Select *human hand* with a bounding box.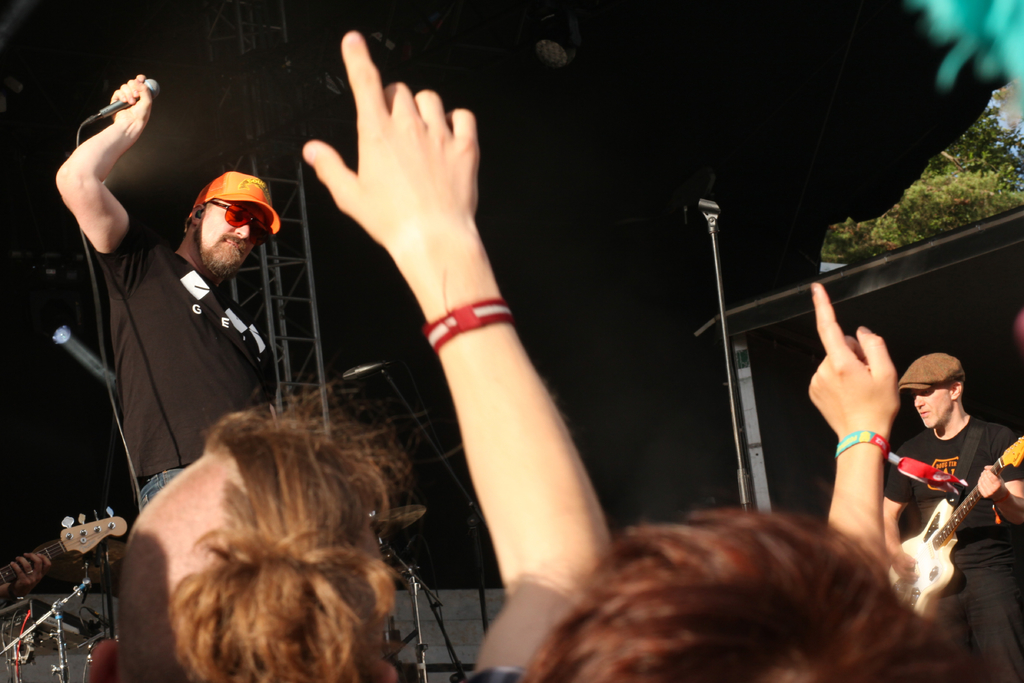
<bbox>891, 549, 920, 584</bbox>.
